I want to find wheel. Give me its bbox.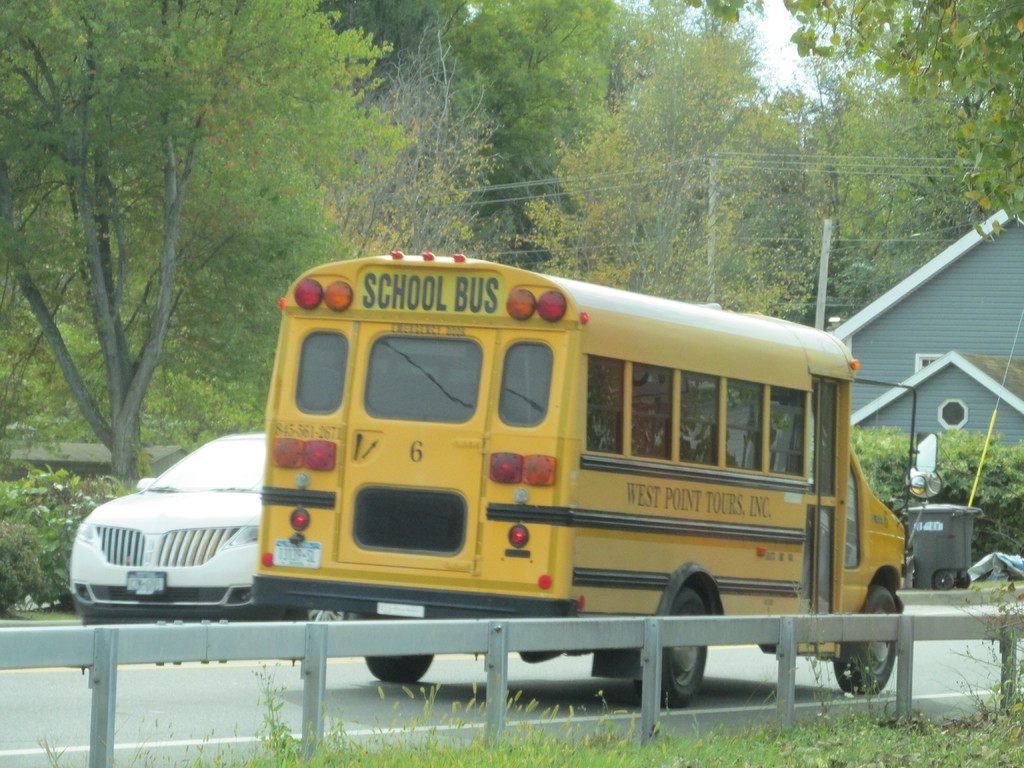
365,620,437,687.
